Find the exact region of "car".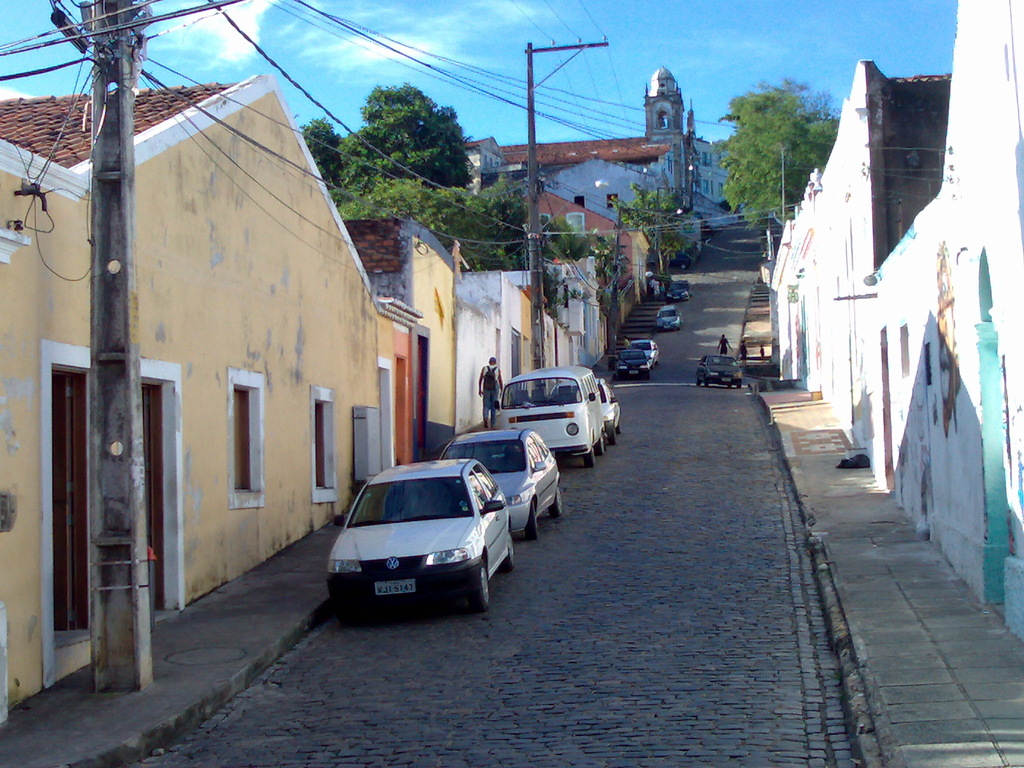
Exact region: BBox(613, 349, 652, 372).
